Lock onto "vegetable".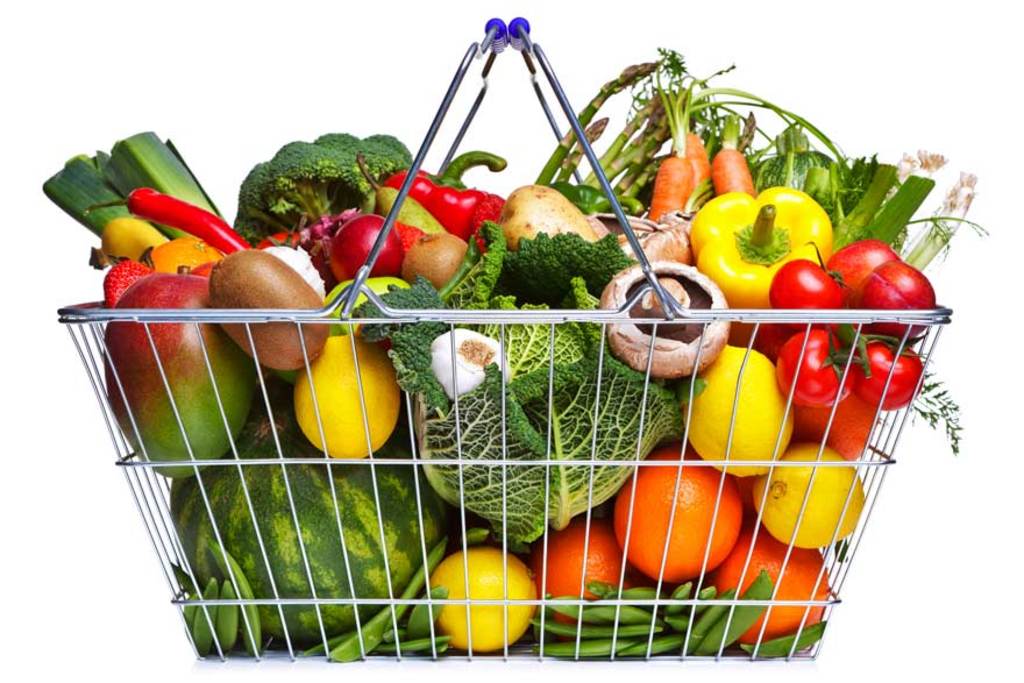
Locked: rect(691, 123, 726, 201).
